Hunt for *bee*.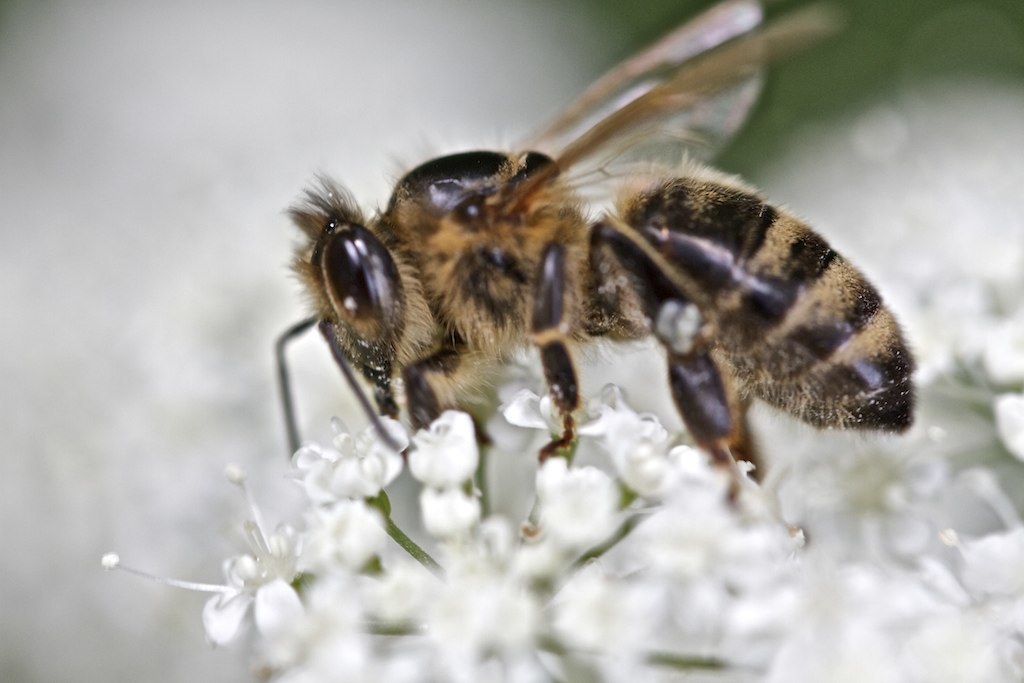
Hunted down at 273, 0, 918, 546.
